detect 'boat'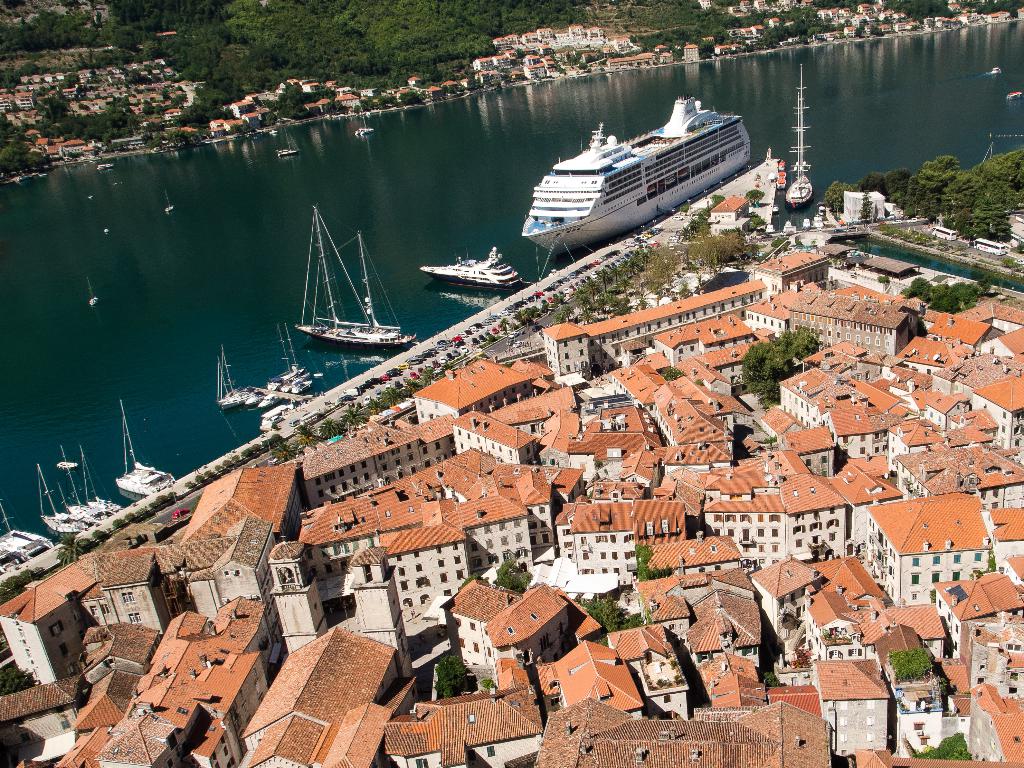
<box>1,493,49,559</box>
